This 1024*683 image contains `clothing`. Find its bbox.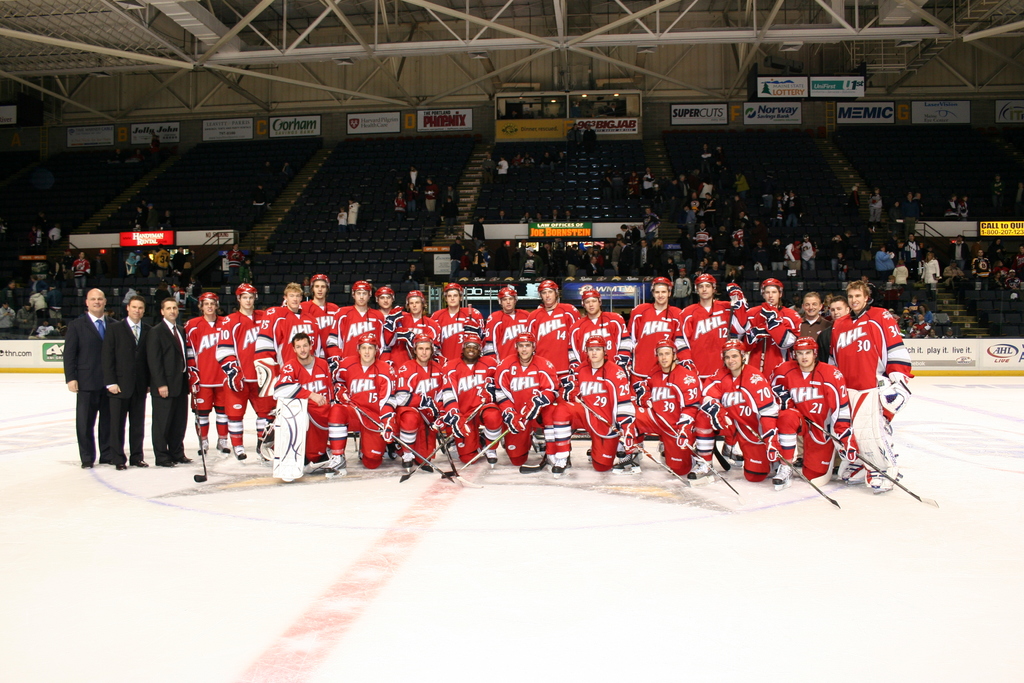
l=244, t=265, r=252, b=283.
